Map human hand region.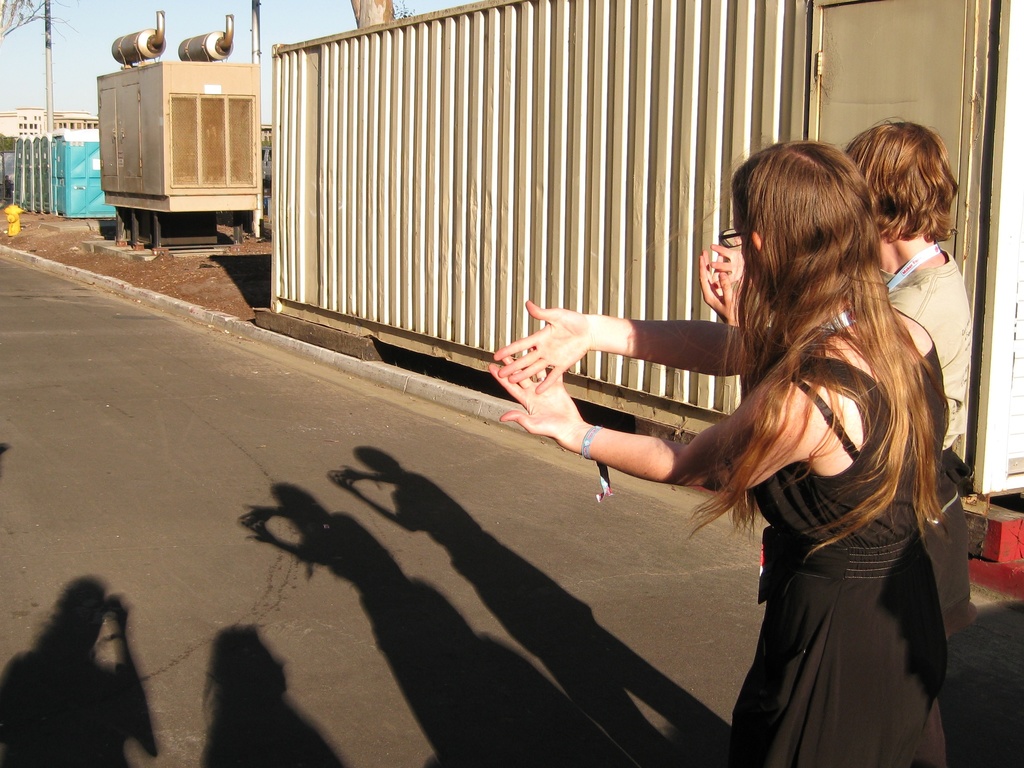
Mapped to 488/355/584/448.
